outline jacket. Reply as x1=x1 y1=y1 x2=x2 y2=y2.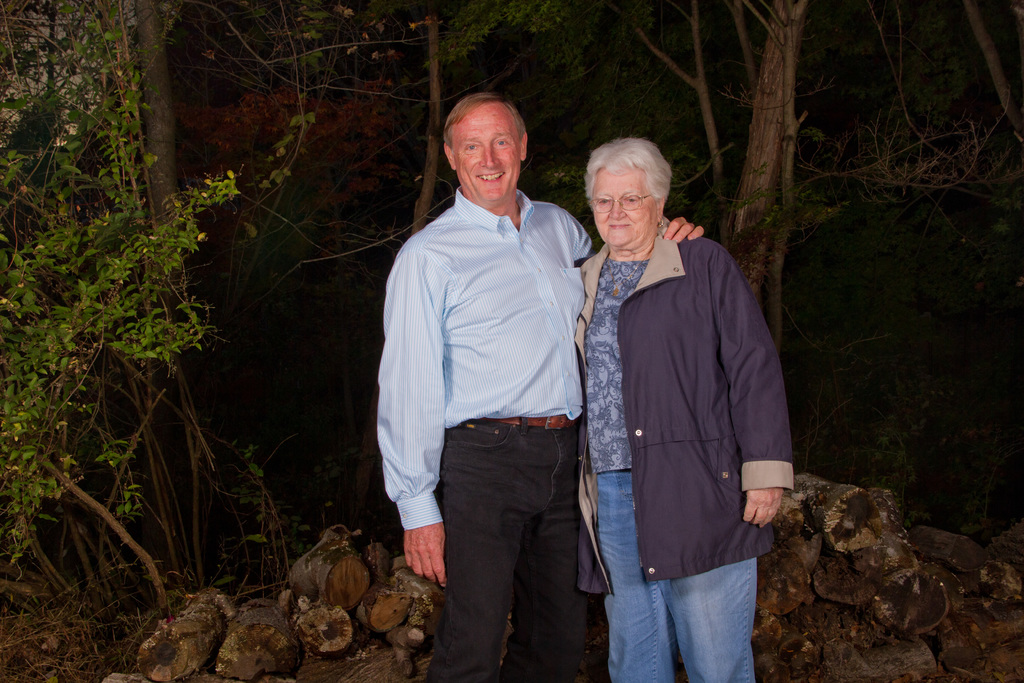
x1=576 y1=185 x2=795 y2=584.
